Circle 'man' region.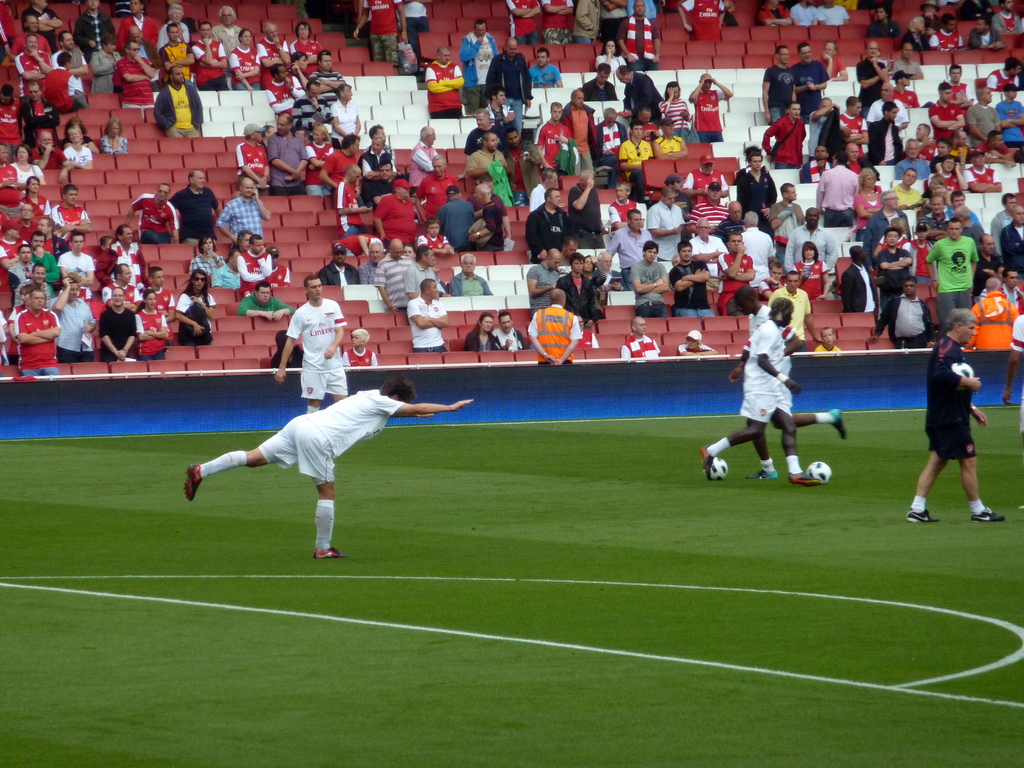
Region: rect(857, 40, 895, 90).
